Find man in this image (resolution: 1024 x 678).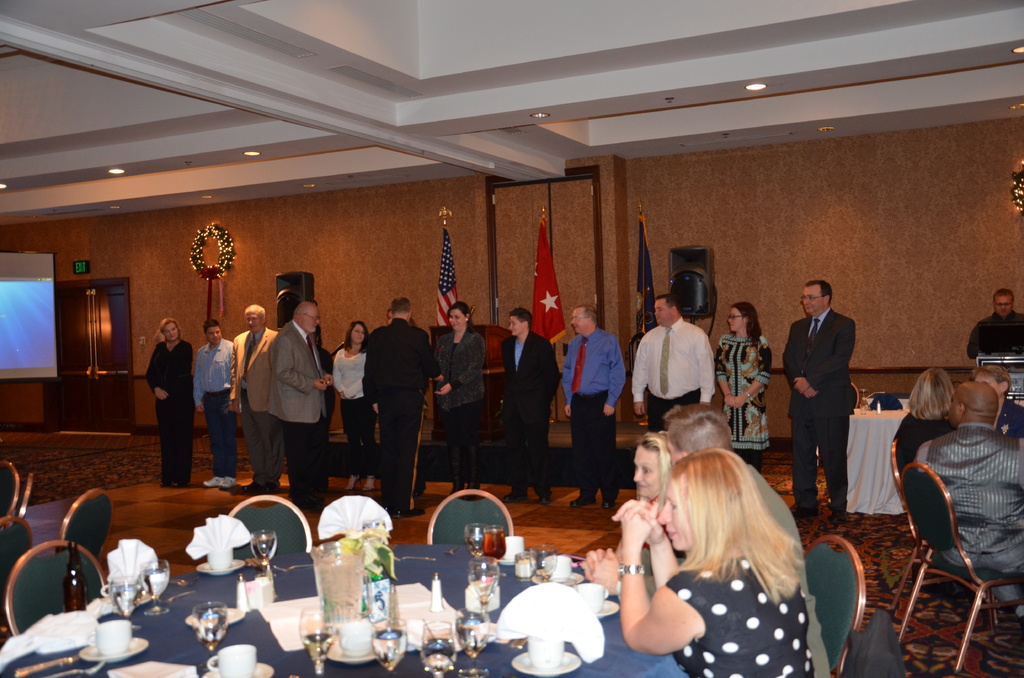
<region>228, 303, 279, 489</region>.
